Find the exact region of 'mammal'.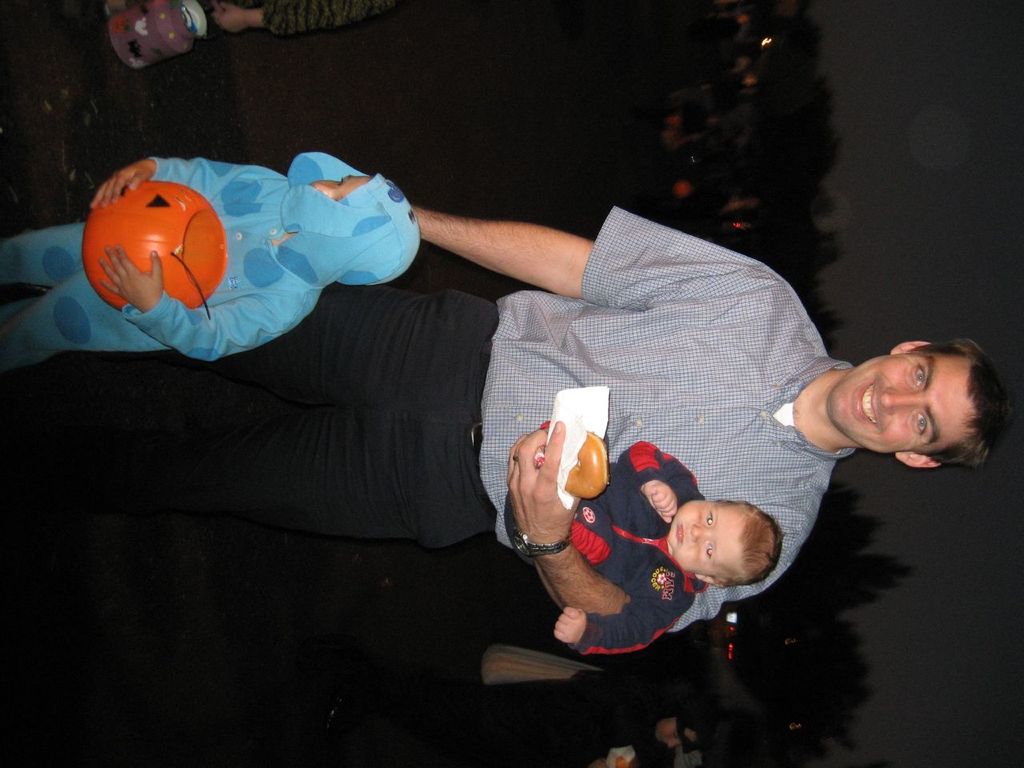
Exact region: box(53, 153, 434, 360).
